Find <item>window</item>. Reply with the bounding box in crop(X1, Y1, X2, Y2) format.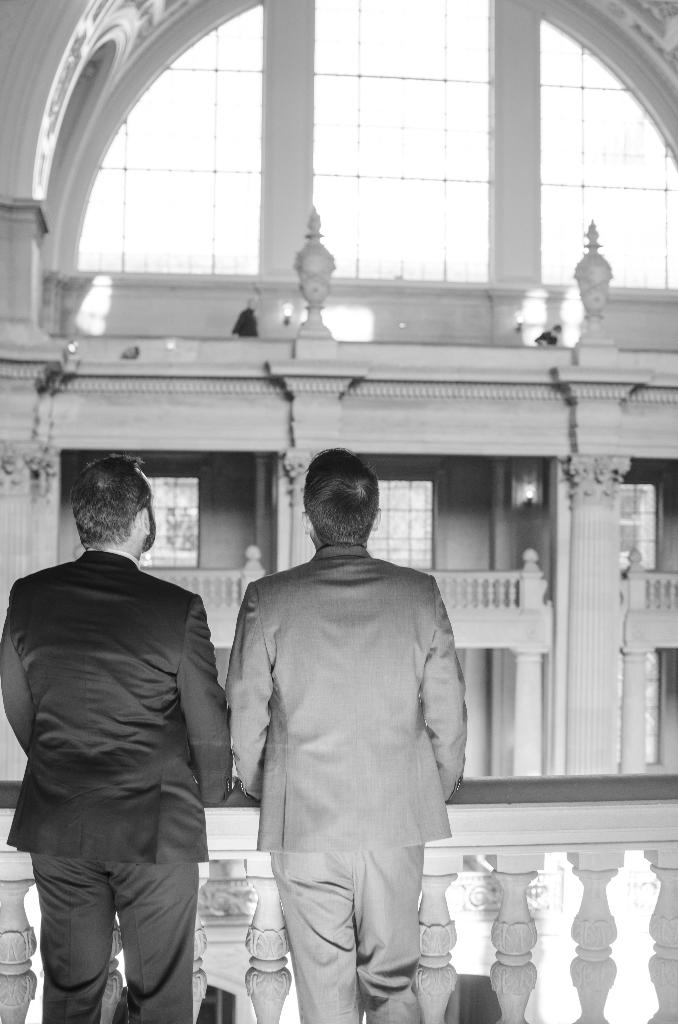
crop(203, 3, 638, 303).
